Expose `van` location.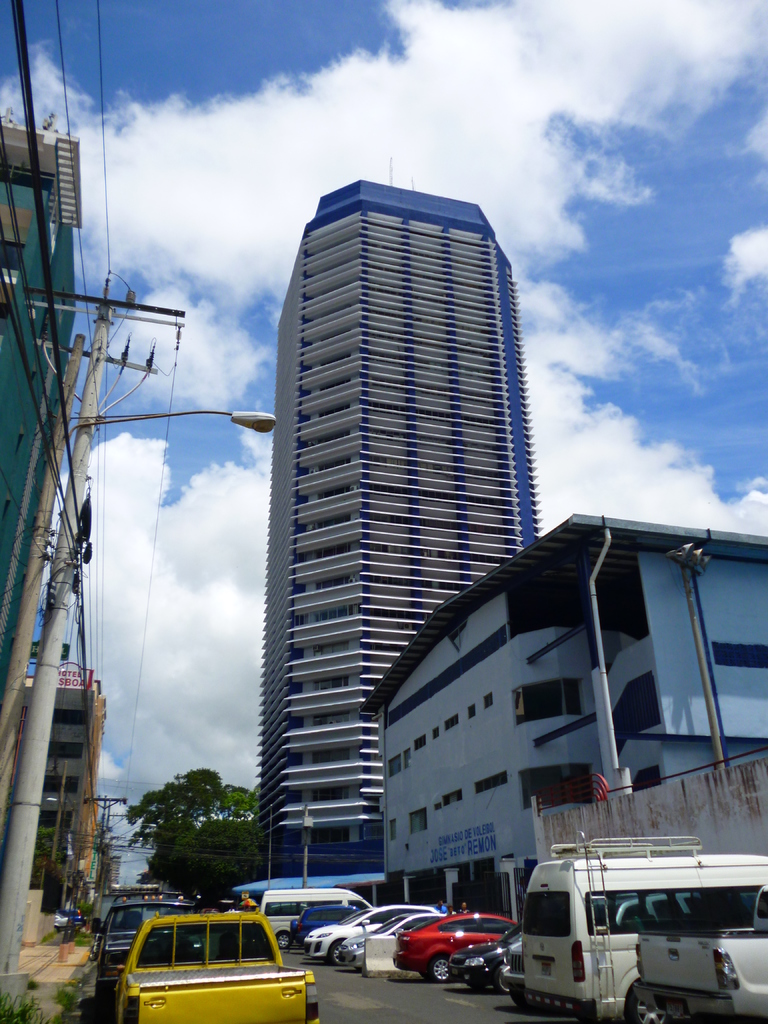
Exposed at (left=119, top=910, right=322, bottom=1023).
